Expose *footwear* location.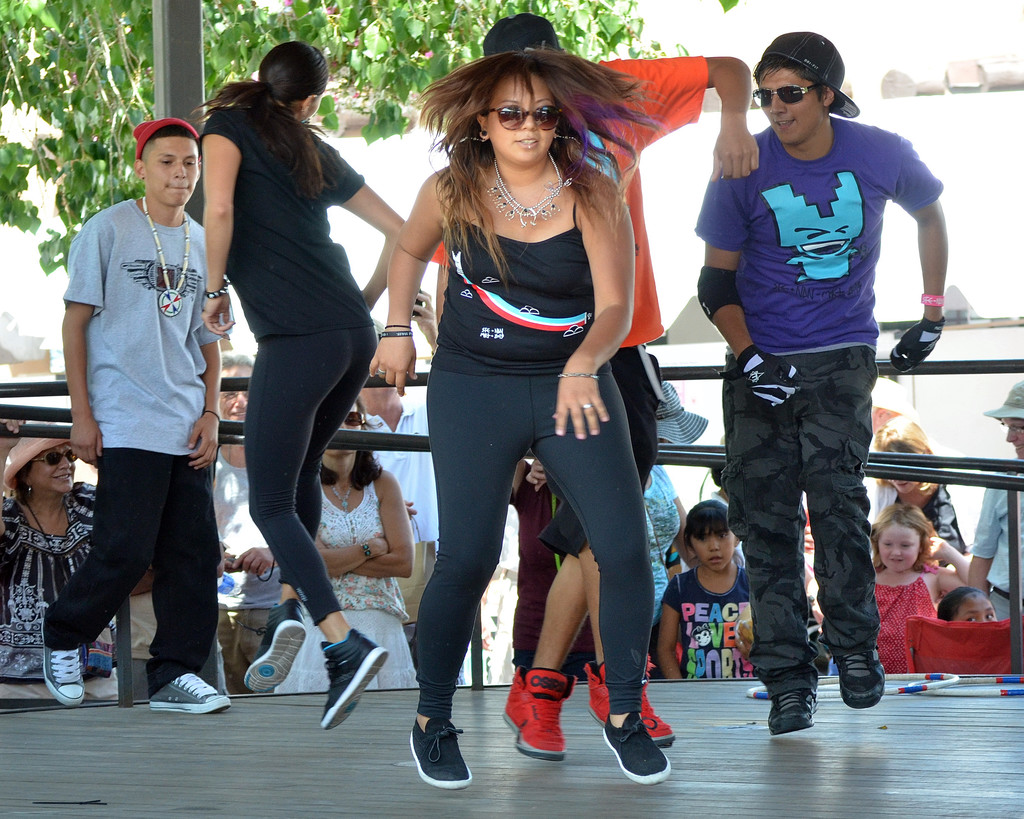
Exposed at 602,713,668,786.
